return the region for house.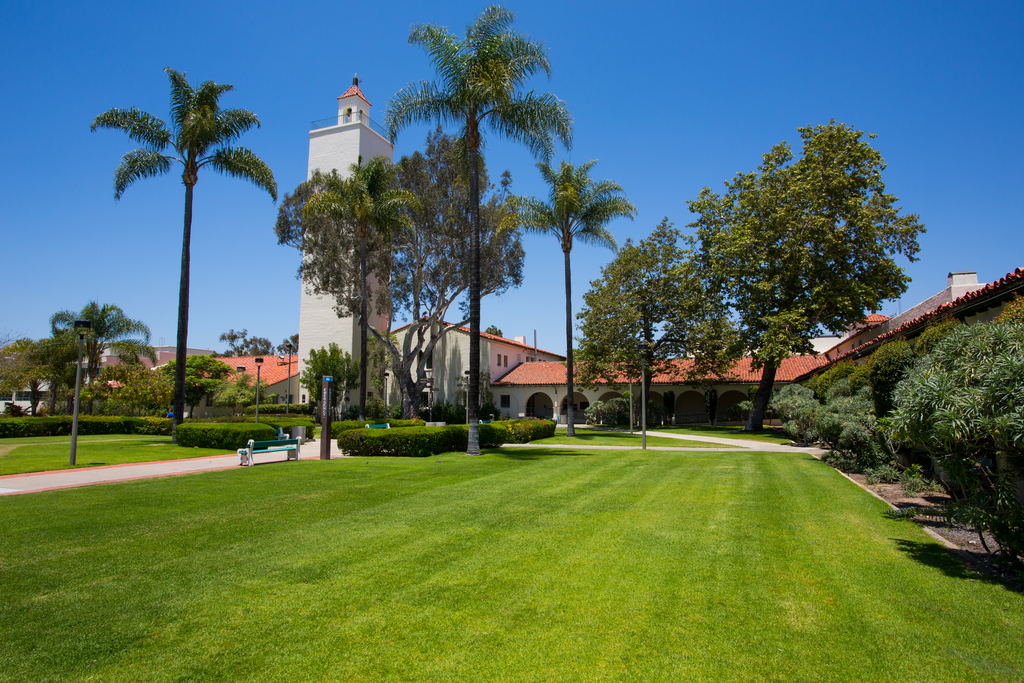
bbox(0, 347, 53, 418).
